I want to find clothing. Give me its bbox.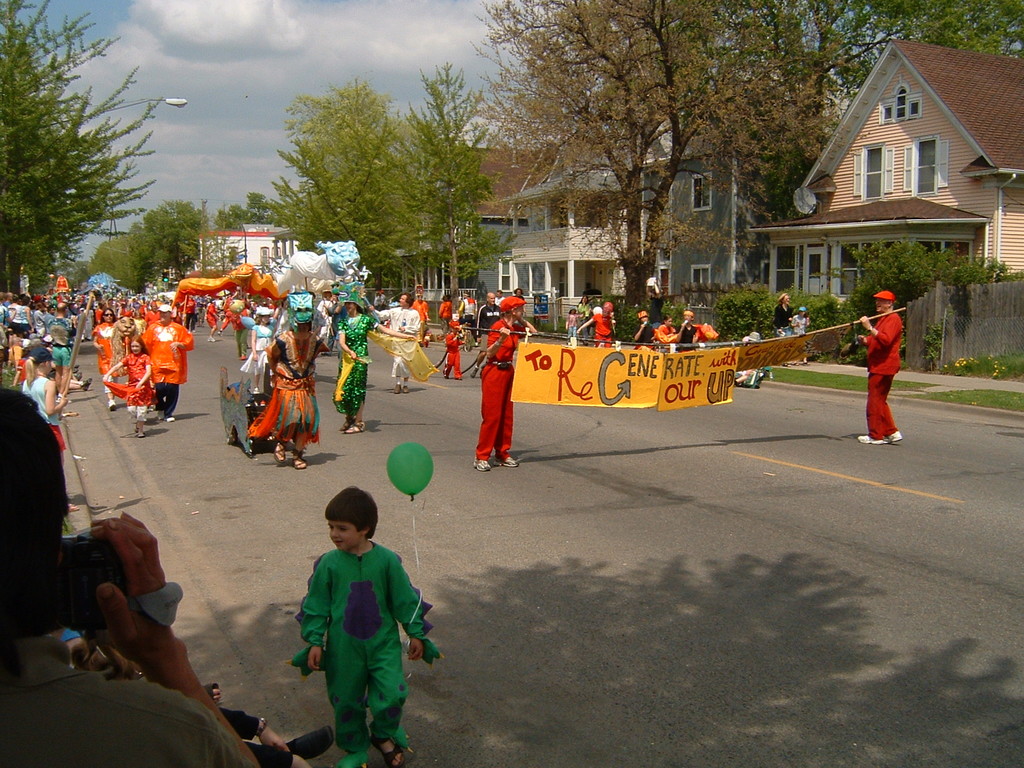
x1=0 y1=634 x2=255 y2=767.
